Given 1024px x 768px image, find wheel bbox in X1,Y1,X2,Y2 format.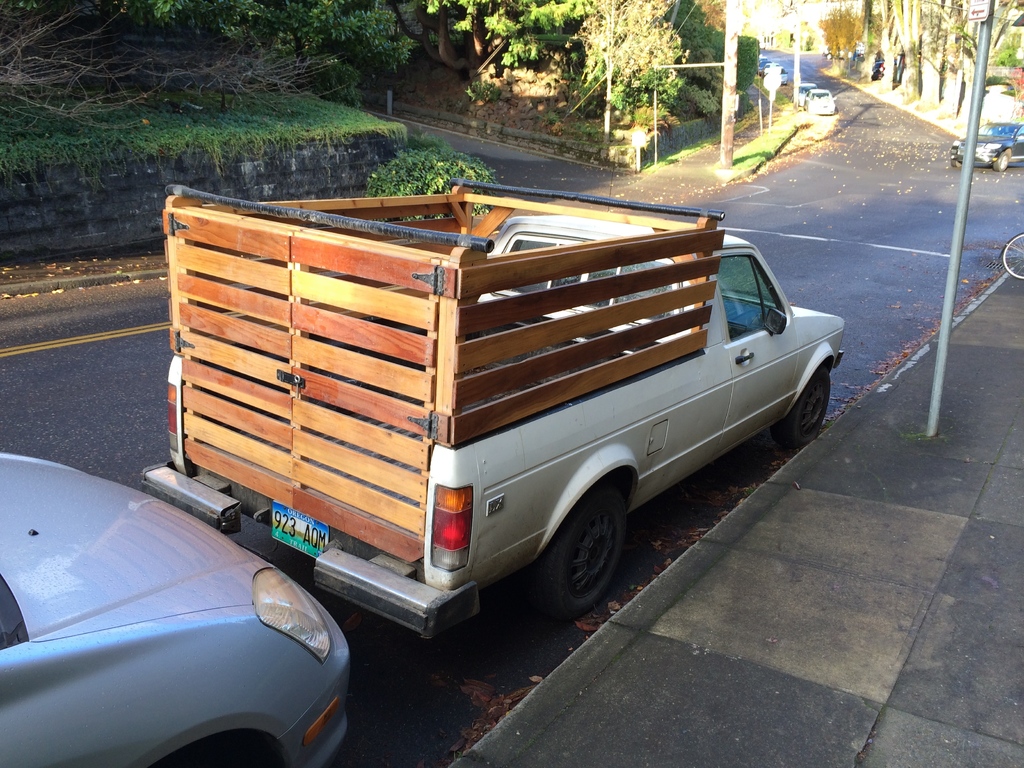
769,353,851,442.
